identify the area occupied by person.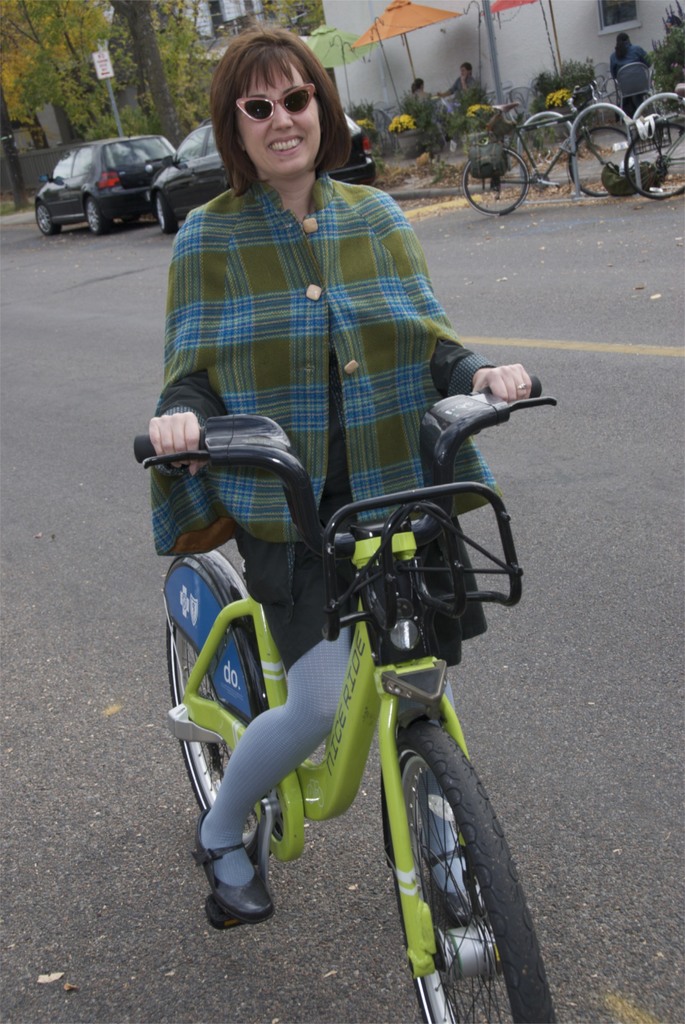
Area: <region>404, 77, 423, 106</region>.
